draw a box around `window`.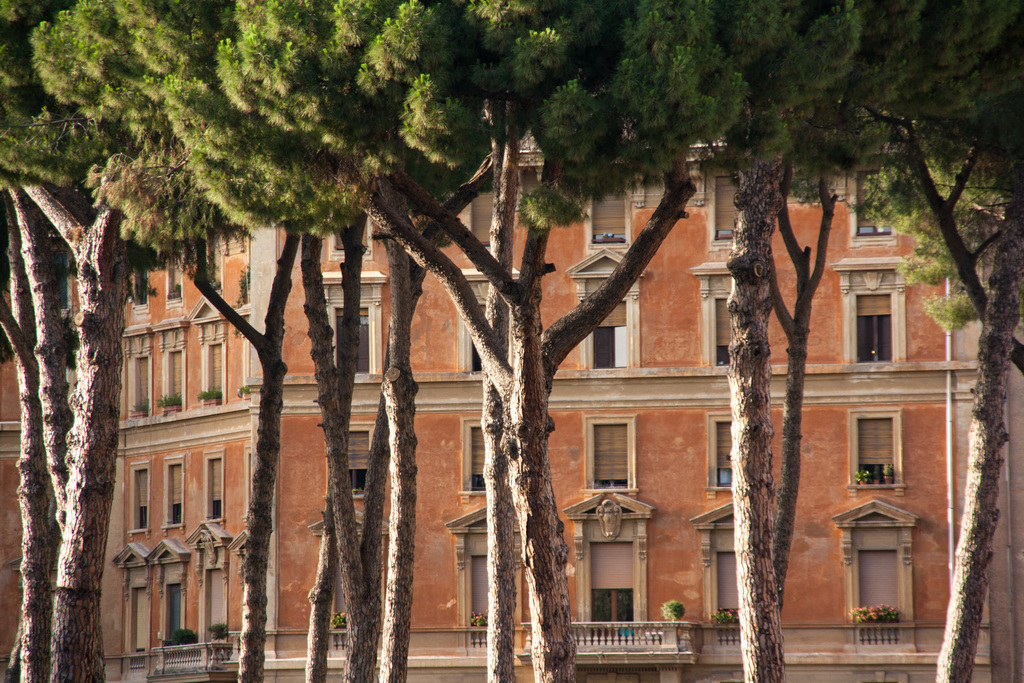
rect(161, 332, 182, 409).
